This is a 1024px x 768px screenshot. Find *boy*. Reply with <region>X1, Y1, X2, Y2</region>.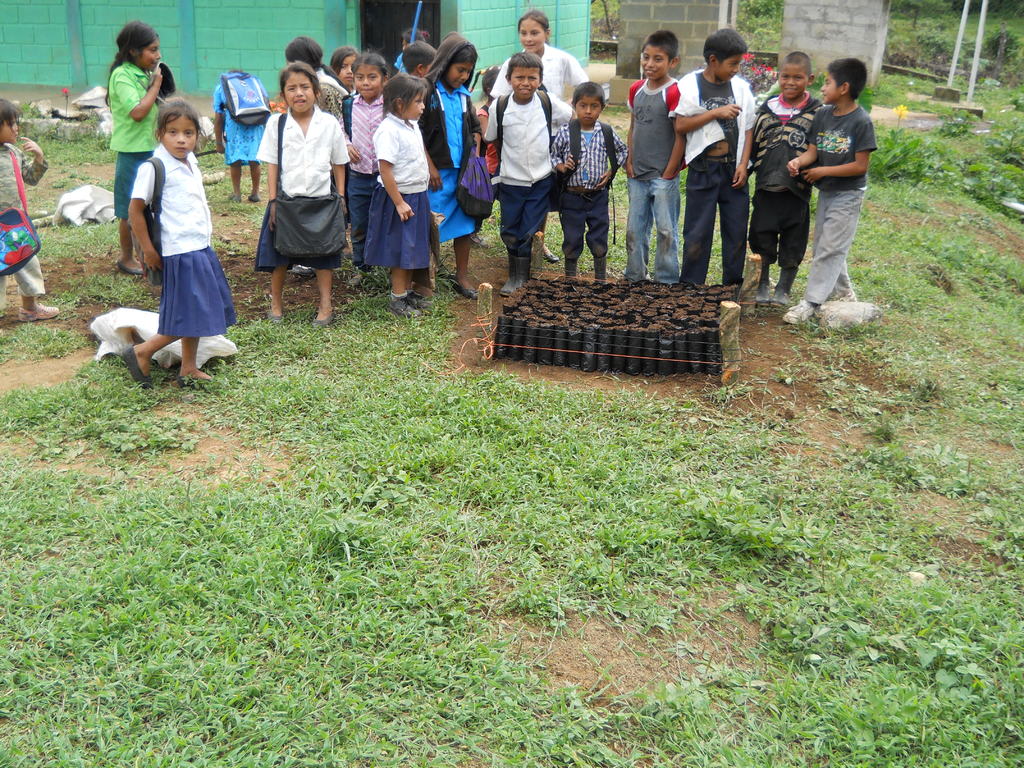
<region>664, 30, 756, 289</region>.
